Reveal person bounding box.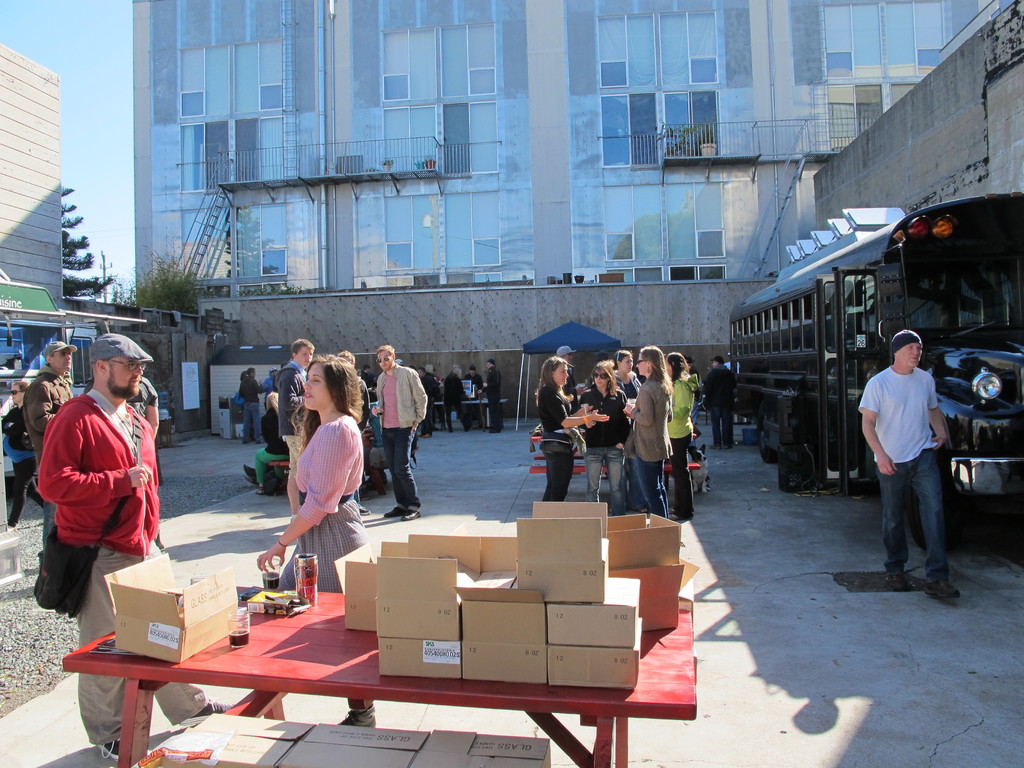
Revealed: left=469, top=358, right=481, bottom=399.
